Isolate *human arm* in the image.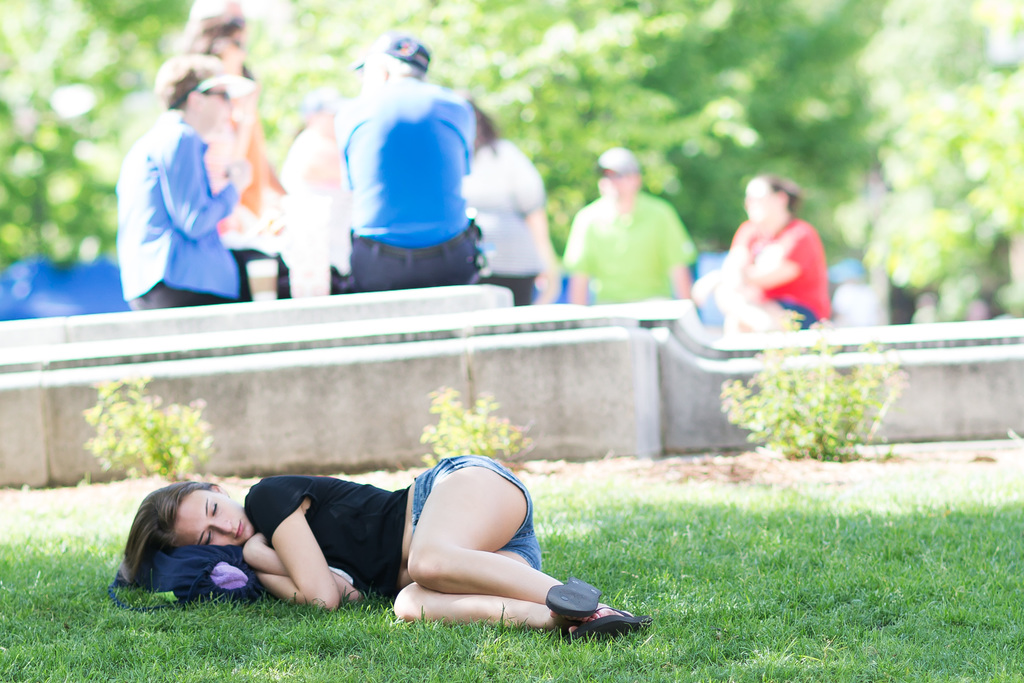
Isolated region: 671,219,705,308.
